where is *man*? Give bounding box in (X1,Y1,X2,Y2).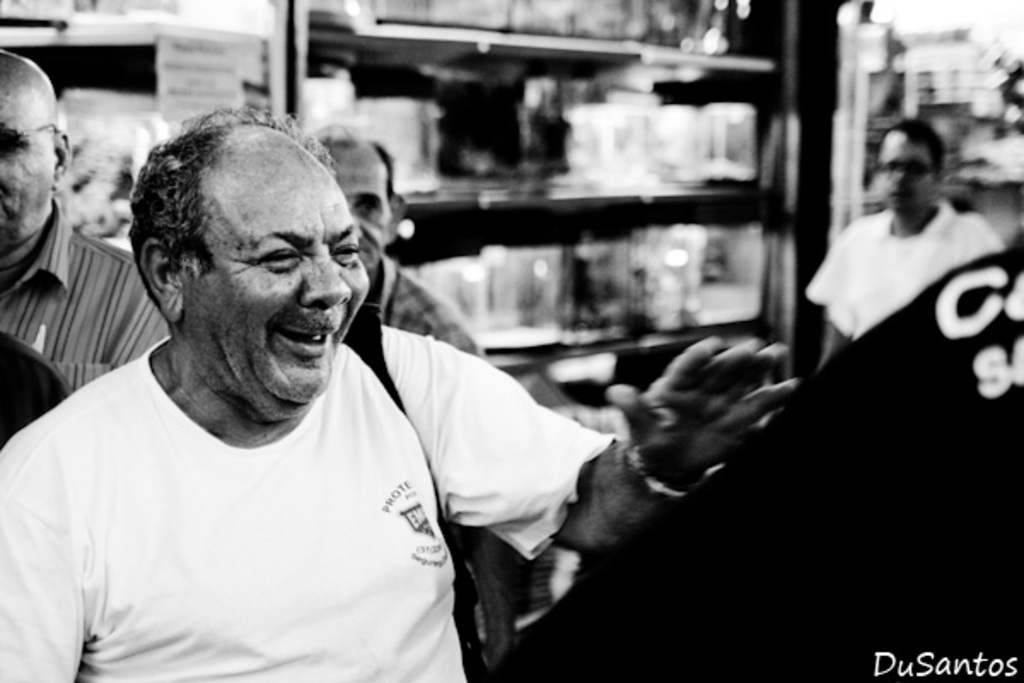
(312,128,480,353).
